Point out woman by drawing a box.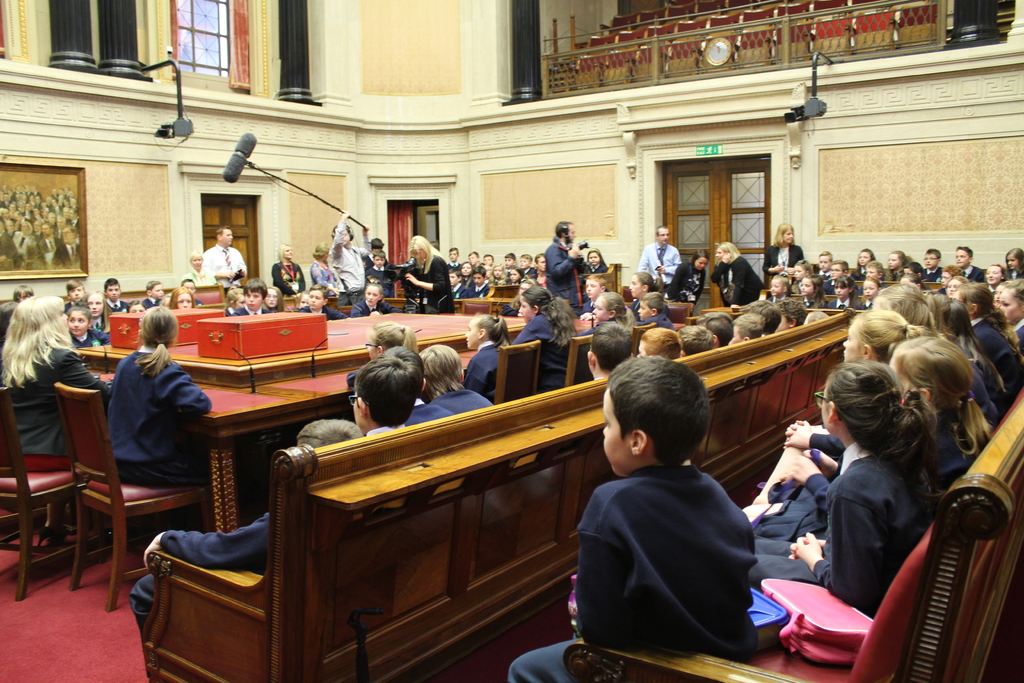
(x1=311, y1=240, x2=336, y2=295).
